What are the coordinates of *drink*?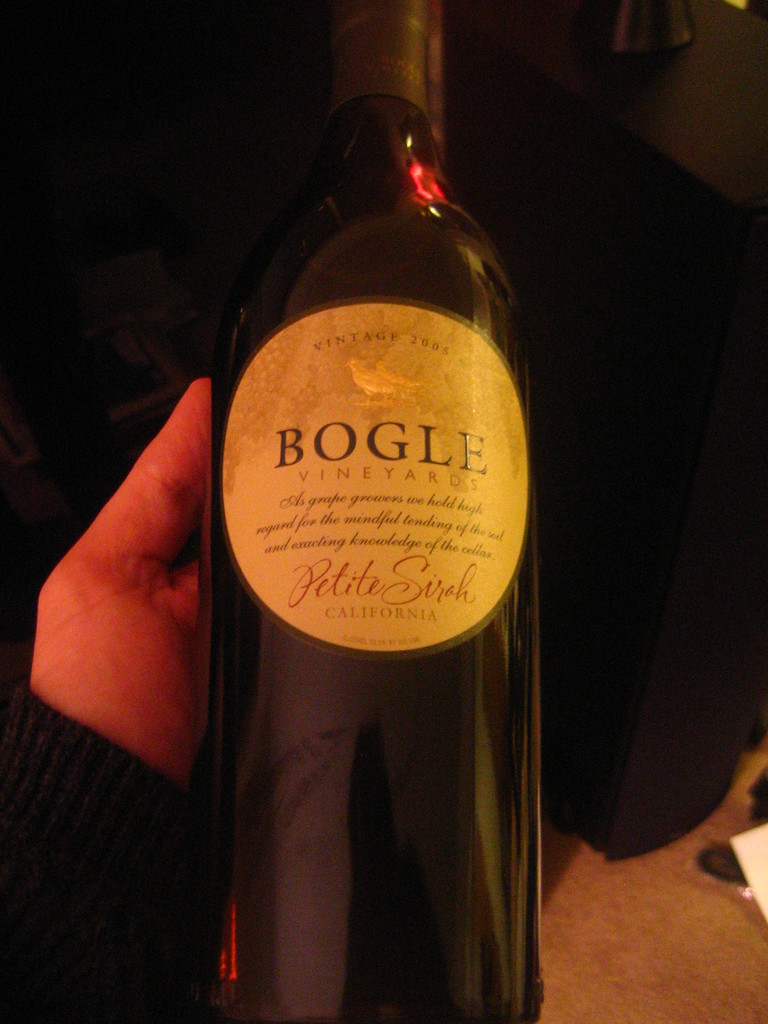
(left=198, top=91, right=551, bottom=1023).
